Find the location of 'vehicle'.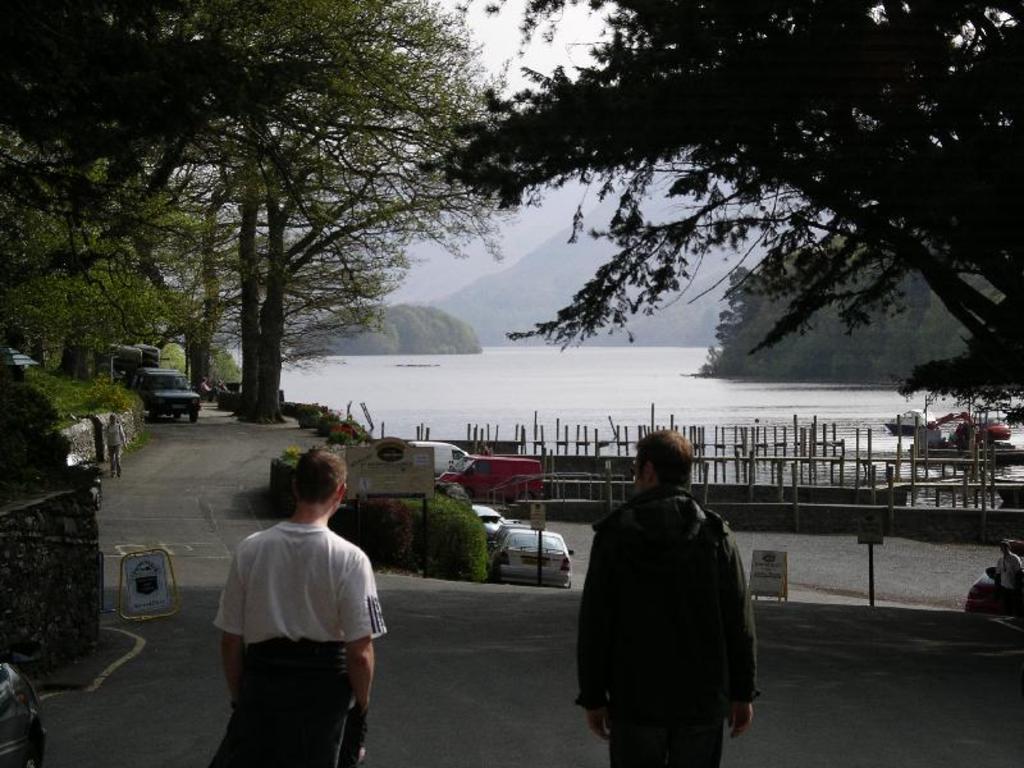
Location: select_region(0, 662, 47, 767).
